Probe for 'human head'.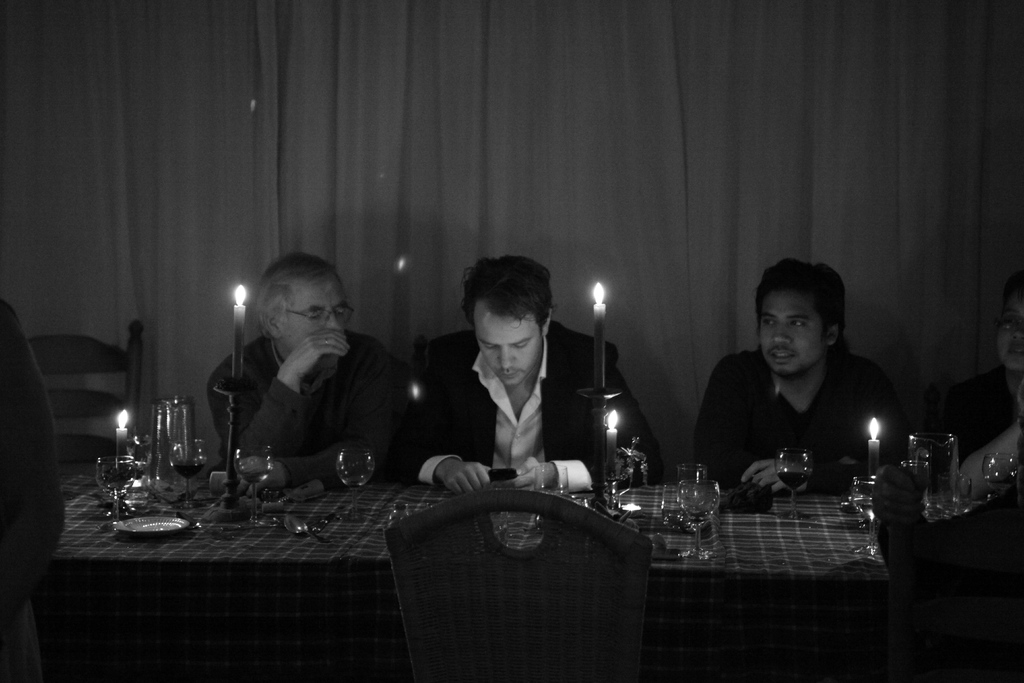
Probe result: detection(458, 254, 559, 388).
